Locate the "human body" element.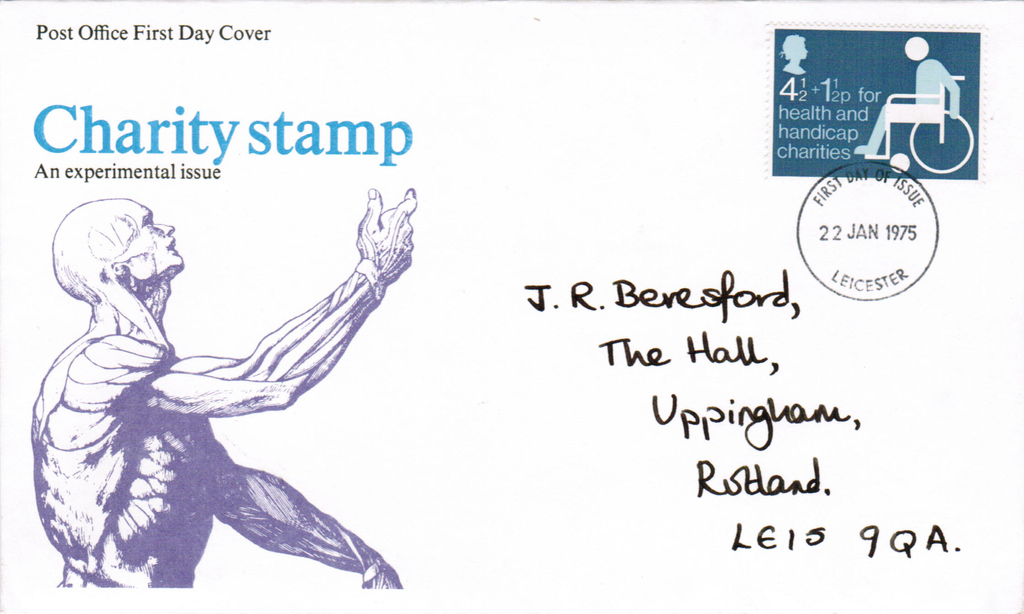
Element bbox: {"left": 0, "top": 130, "right": 467, "bottom": 613}.
